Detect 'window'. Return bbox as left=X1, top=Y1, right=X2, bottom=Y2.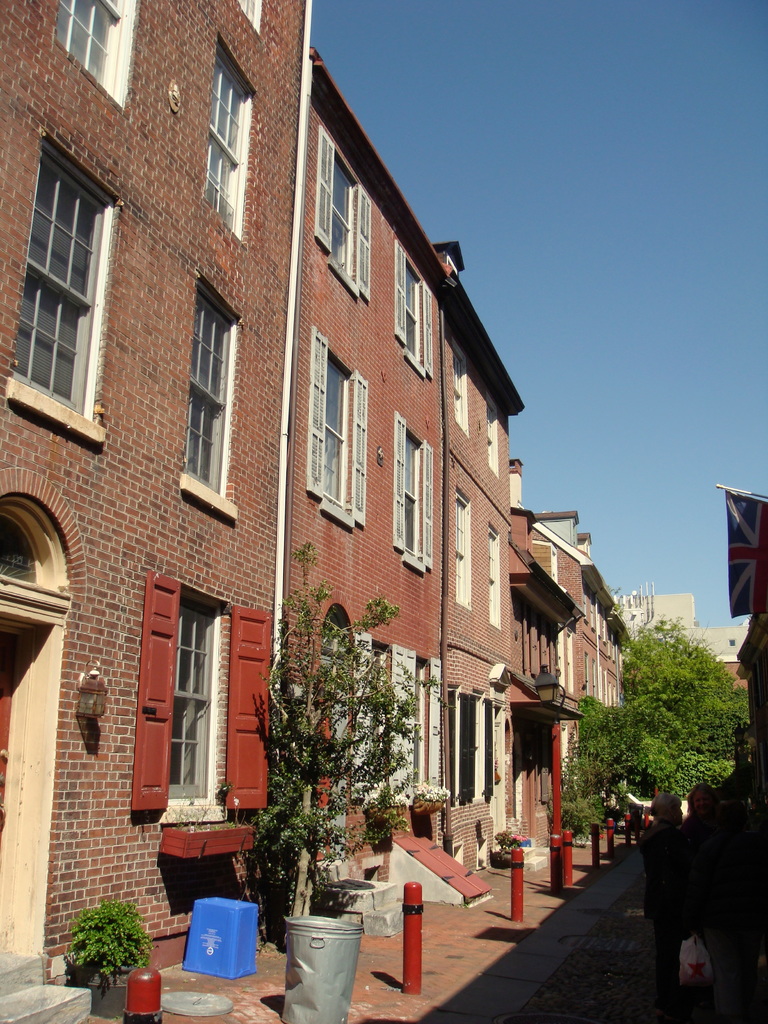
left=179, top=270, right=240, bottom=525.
